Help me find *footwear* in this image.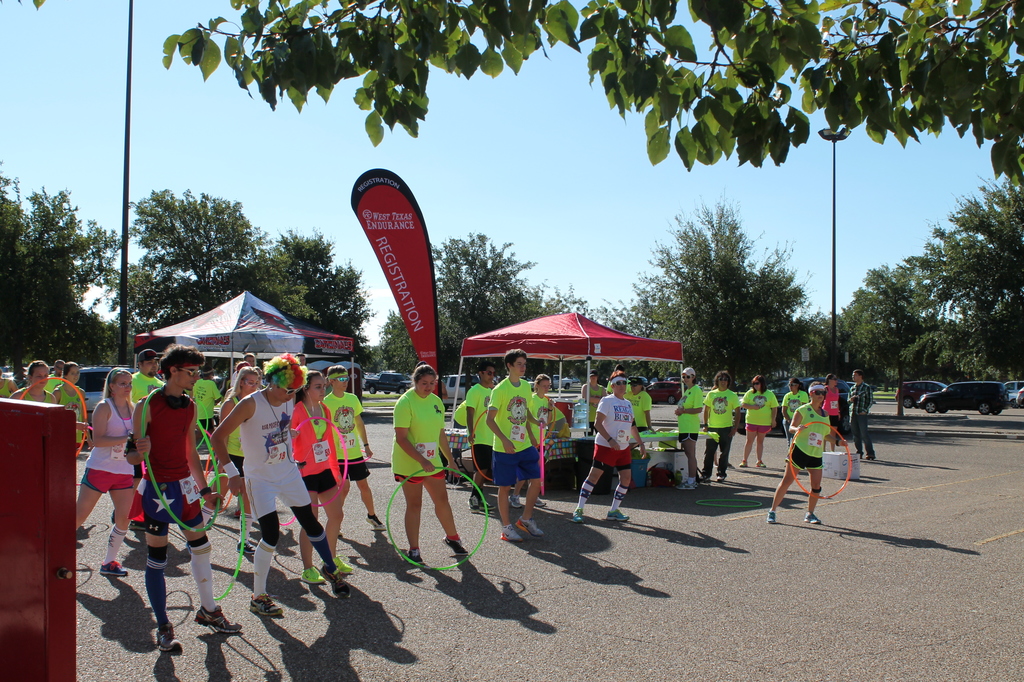
Found it: 606 511 628 519.
